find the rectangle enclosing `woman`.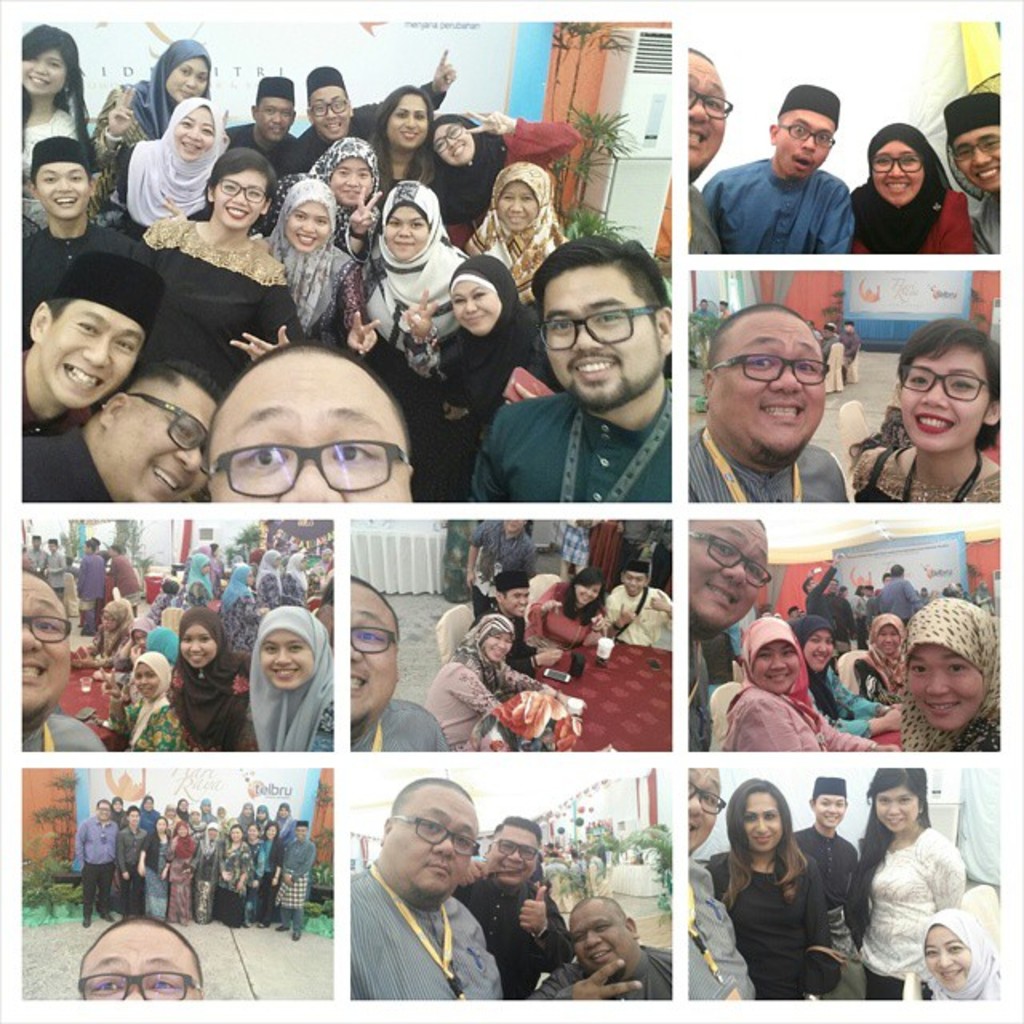
region(18, 24, 80, 230).
